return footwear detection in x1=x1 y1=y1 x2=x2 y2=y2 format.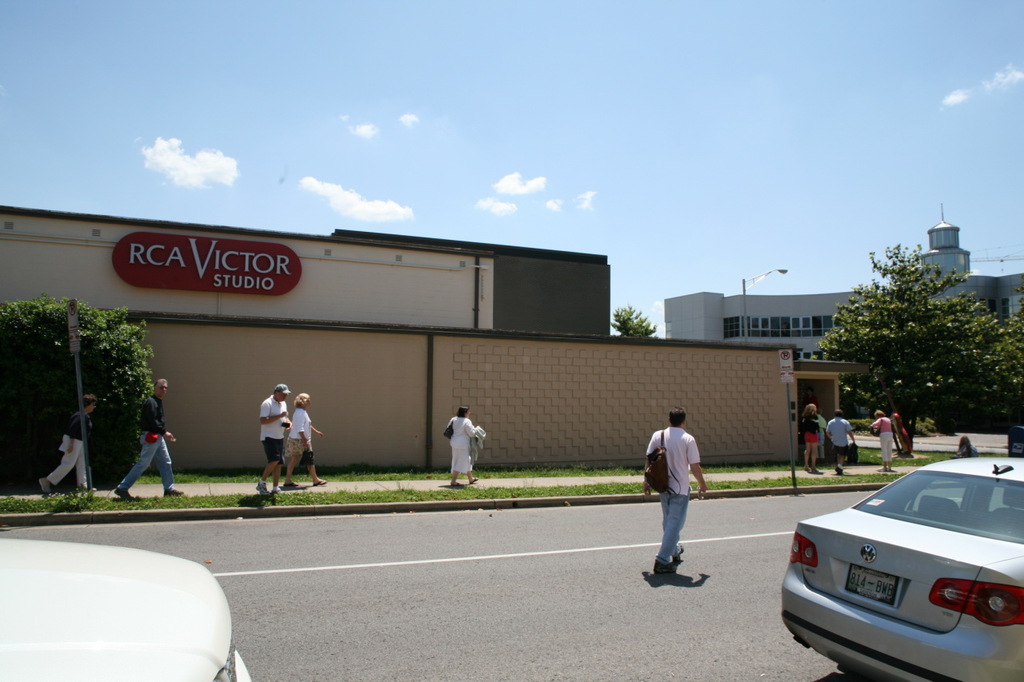
x1=677 y1=542 x2=685 y2=562.
